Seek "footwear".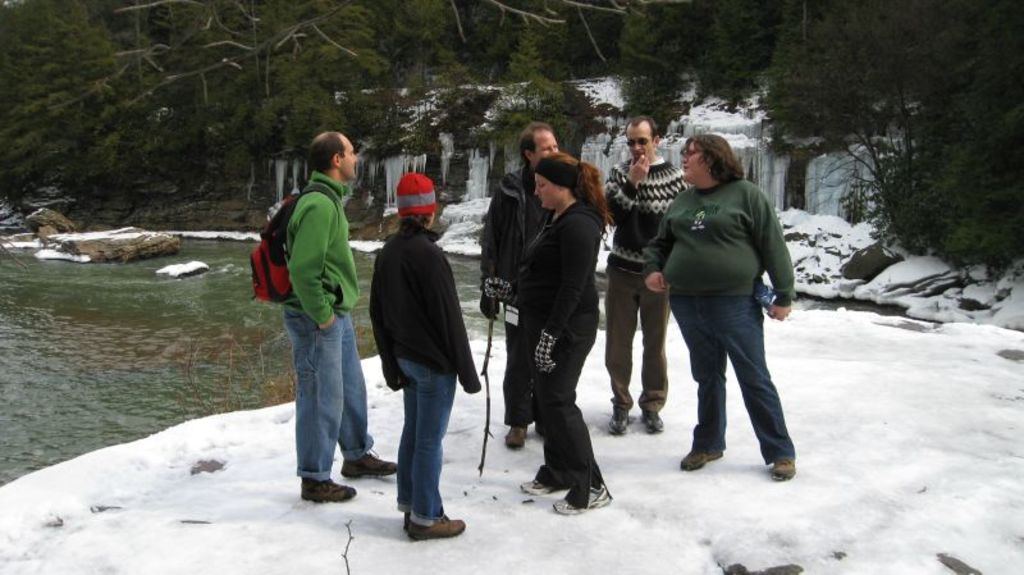
518:473:552:499.
